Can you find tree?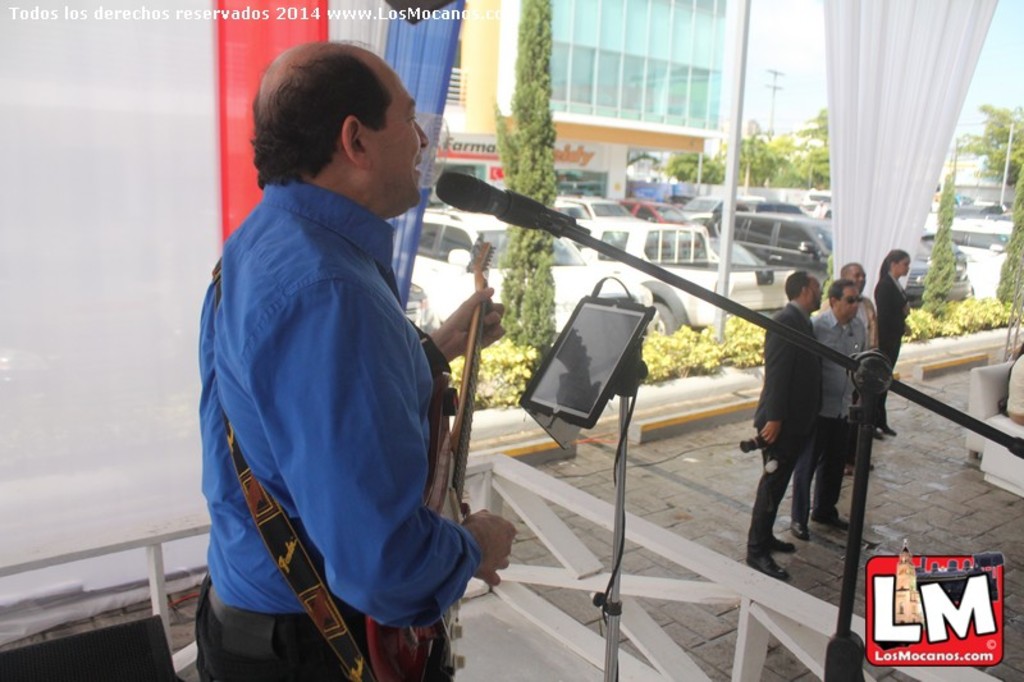
Yes, bounding box: <region>991, 157, 1023, 311</region>.
